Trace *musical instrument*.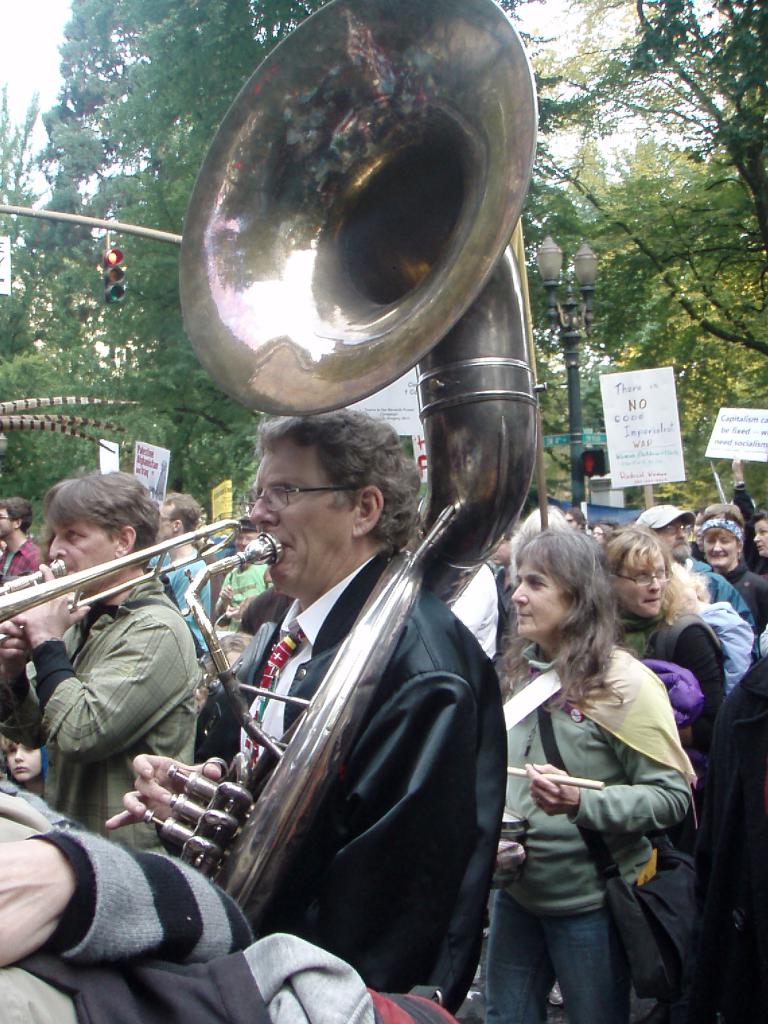
Traced to [140,0,543,932].
